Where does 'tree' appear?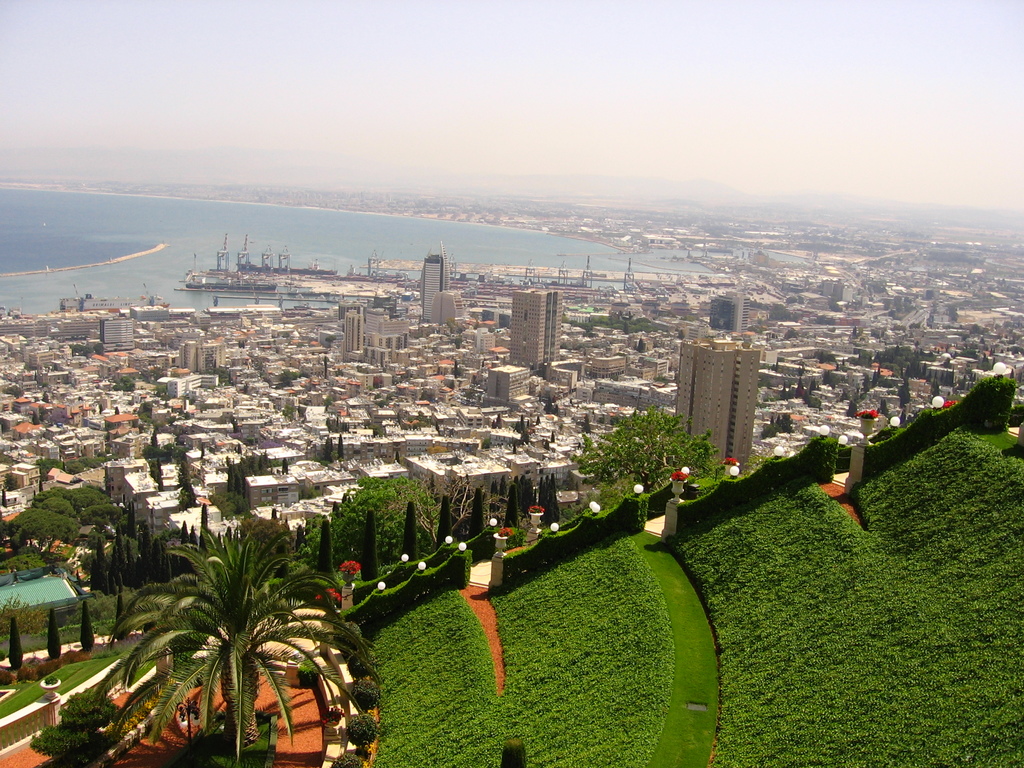
Appears at x1=208 y1=364 x2=233 y2=390.
